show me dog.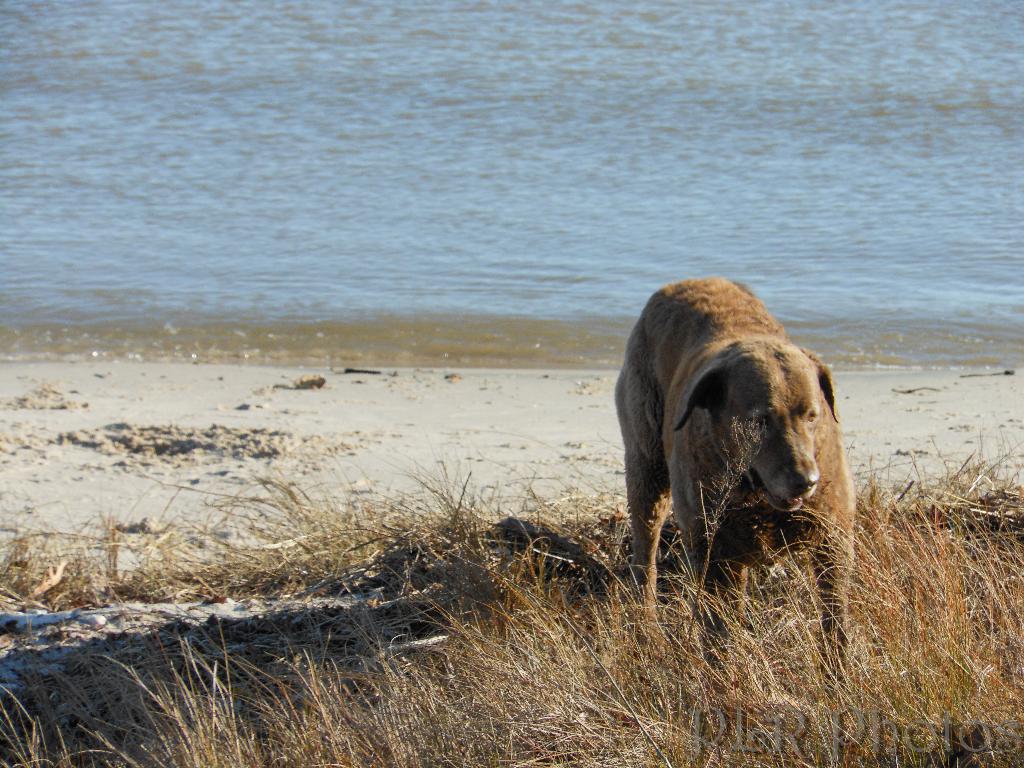
dog is here: <box>607,276,852,695</box>.
